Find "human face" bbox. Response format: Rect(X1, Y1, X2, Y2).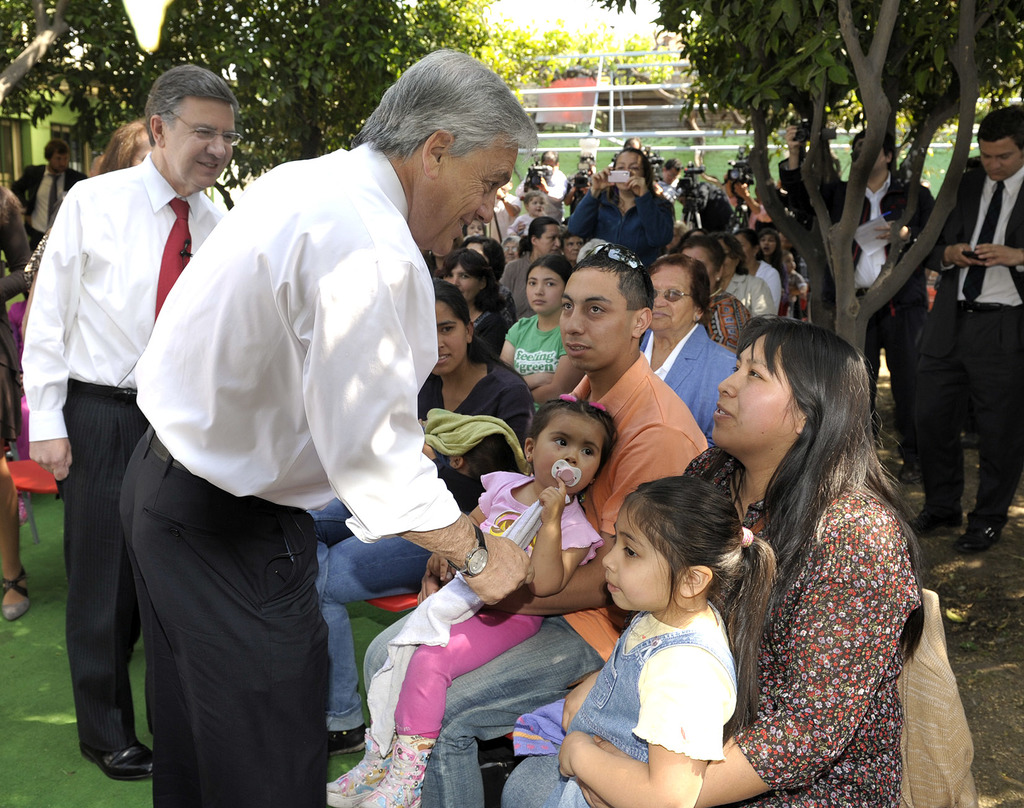
Rect(434, 302, 464, 378).
